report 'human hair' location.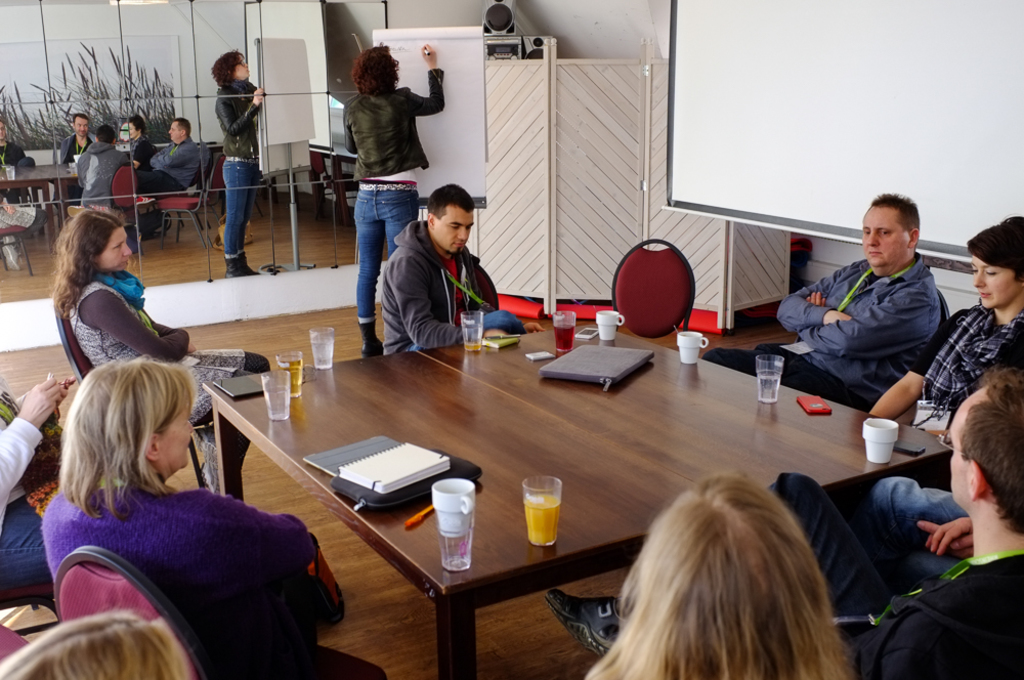
Report: Rect(172, 118, 194, 134).
